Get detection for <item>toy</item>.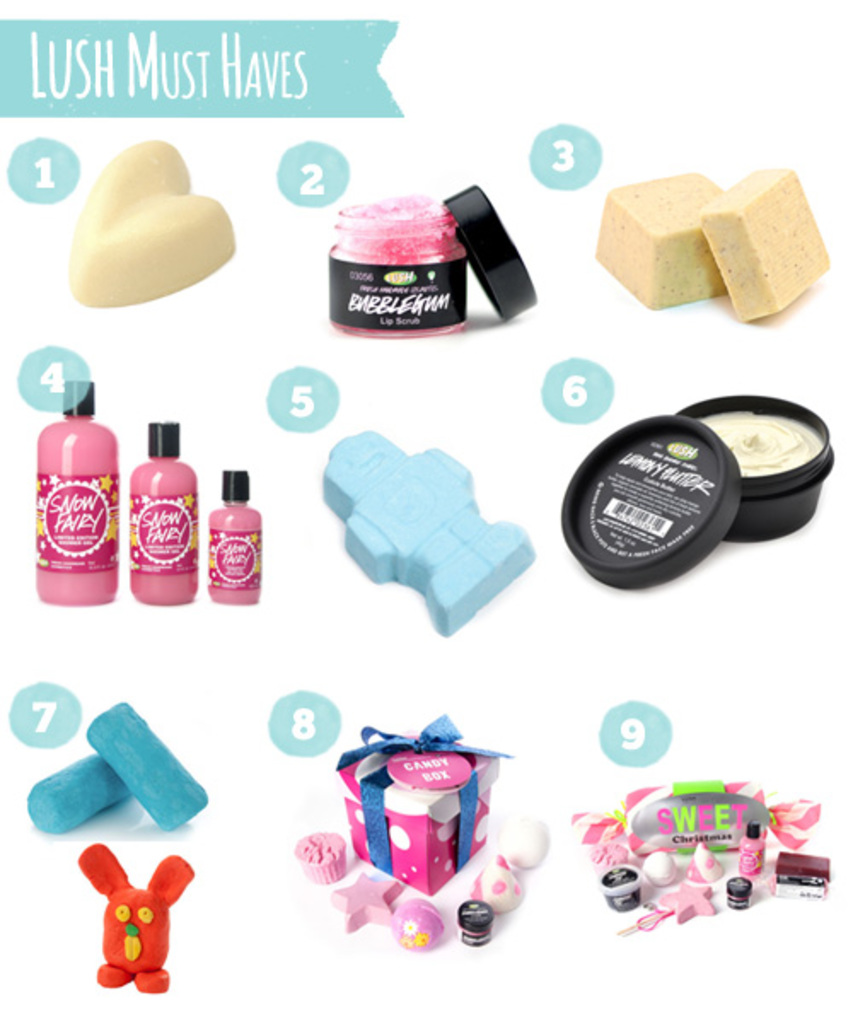
Detection: {"x1": 450, "y1": 893, "x2": 493, "y2": 945}.
